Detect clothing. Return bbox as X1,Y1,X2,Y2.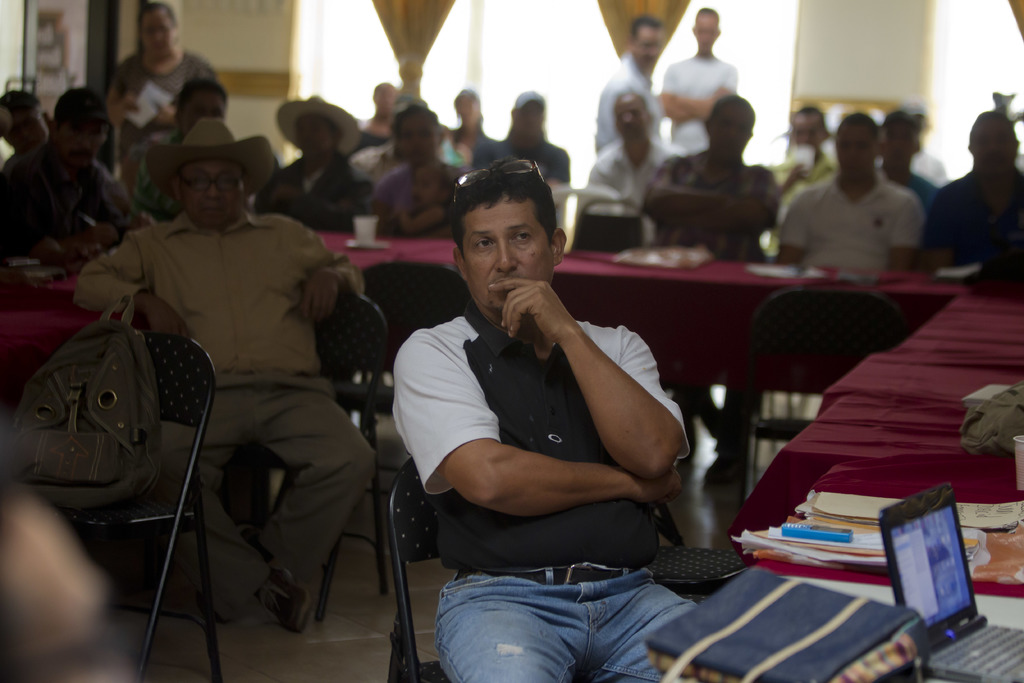
597,52,662,152.
